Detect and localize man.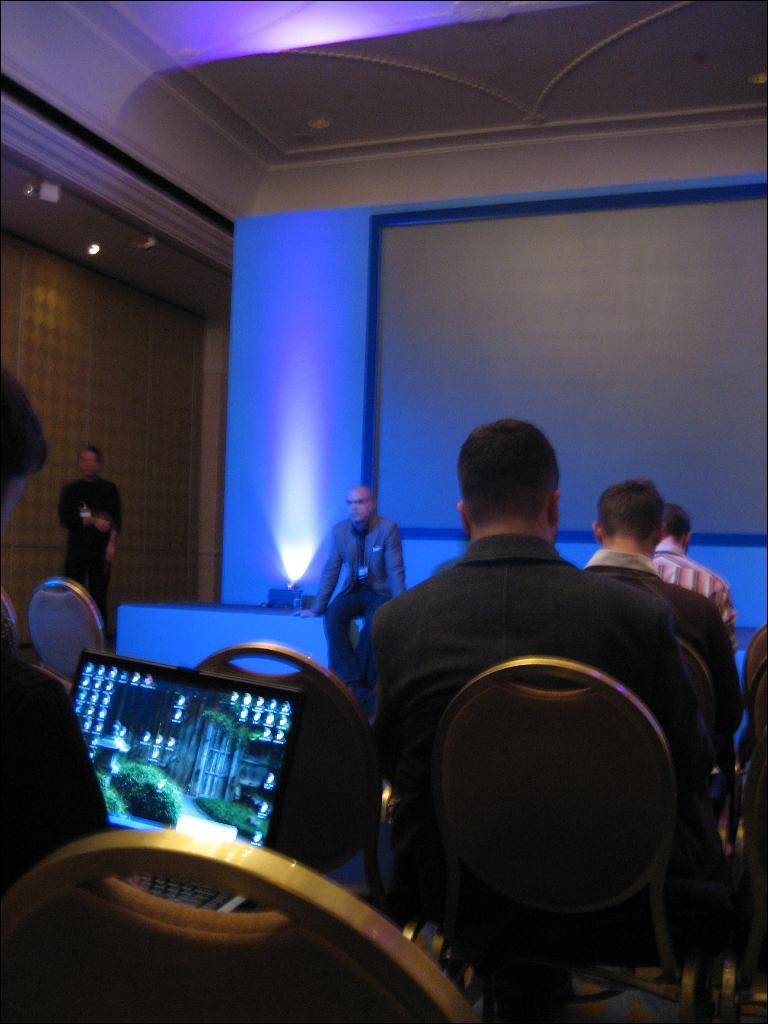
Localized at 345,416,749,968.
